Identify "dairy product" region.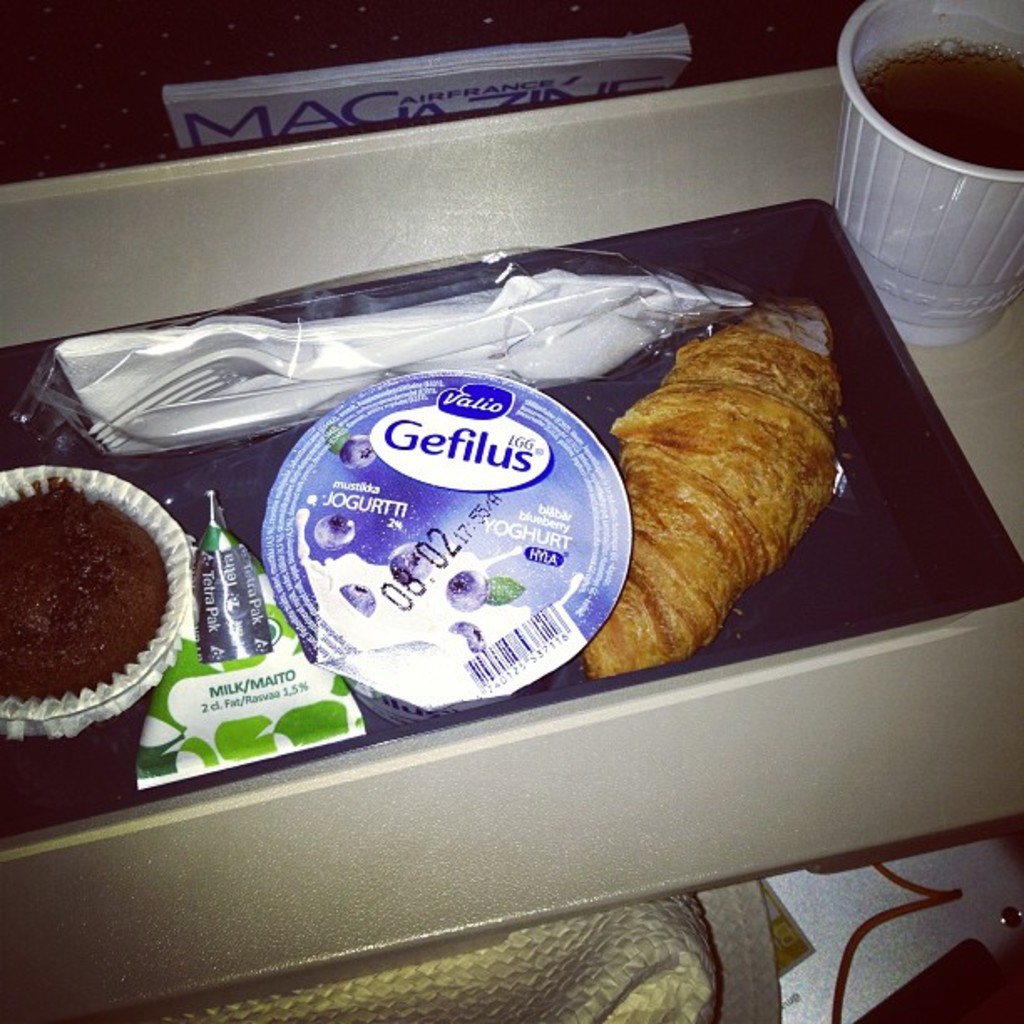
Region: <box>268,381,632,736</box>.
